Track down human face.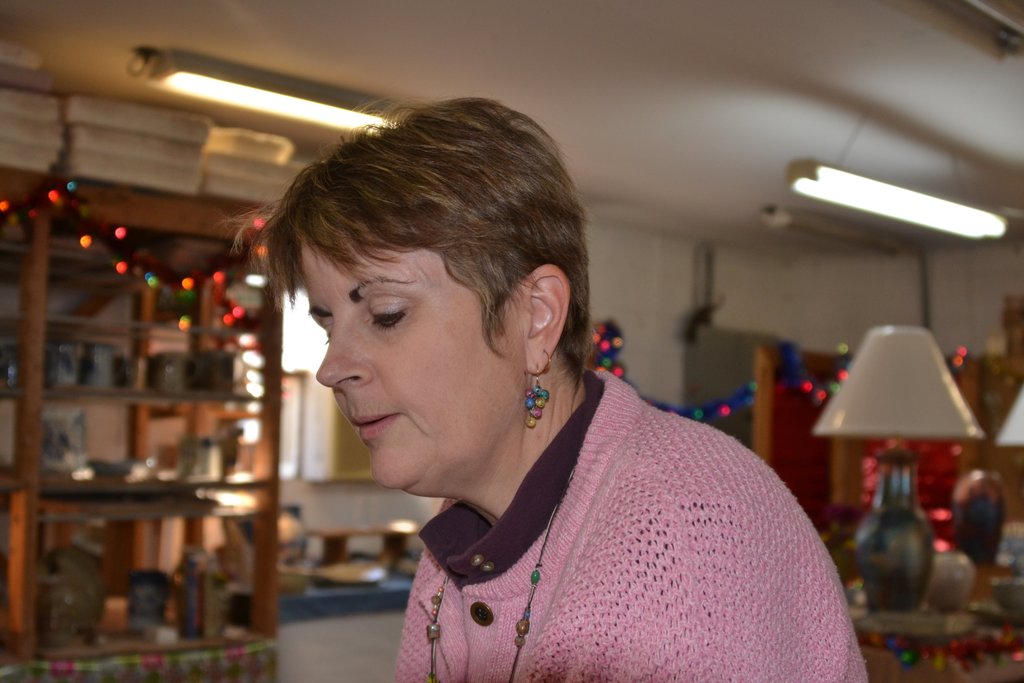
Tracked to crop(303, 239, 527, 489).
